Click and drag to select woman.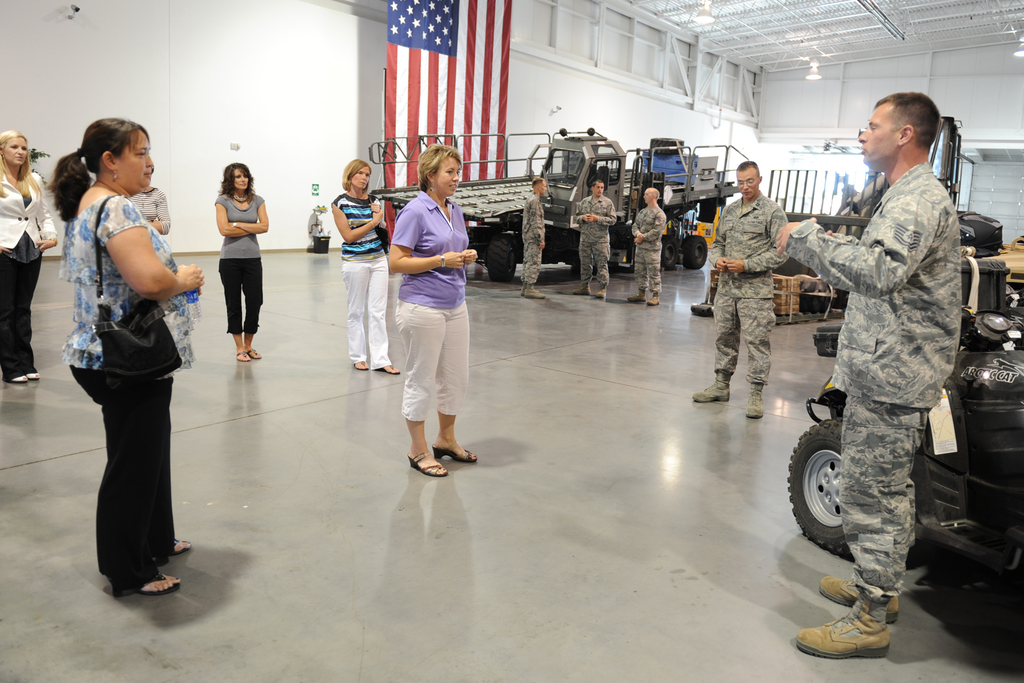
Selection: [left=130, top=163, right=171, bottom=238].
